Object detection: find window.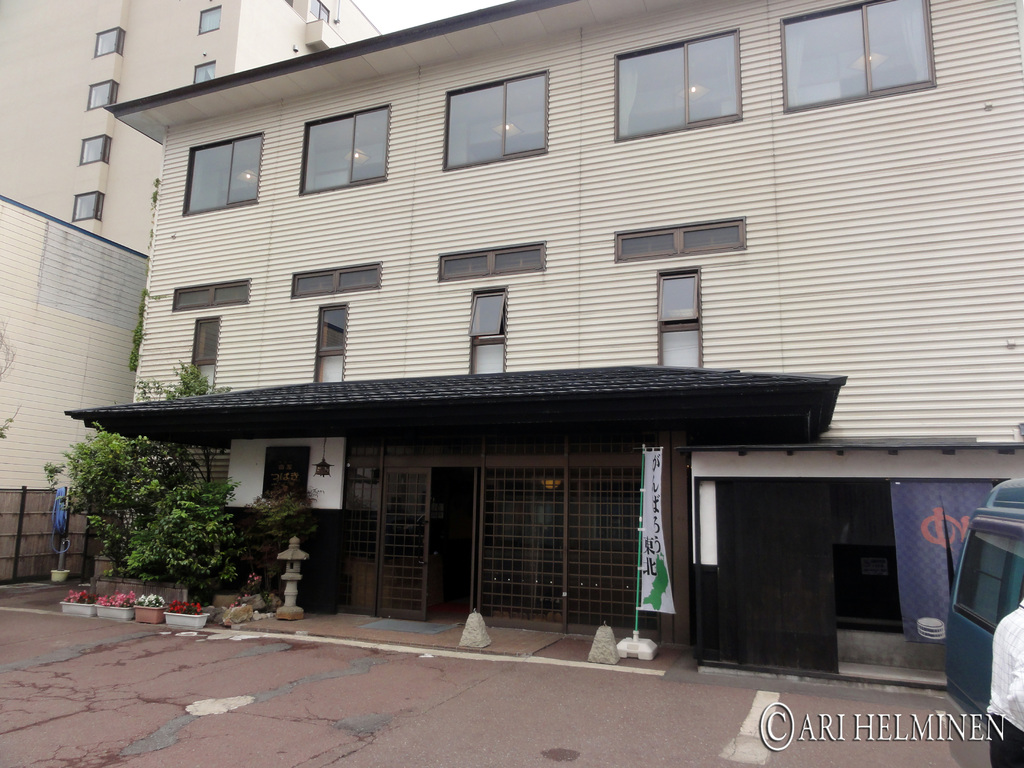
<box>174,285,248,307</box>.
